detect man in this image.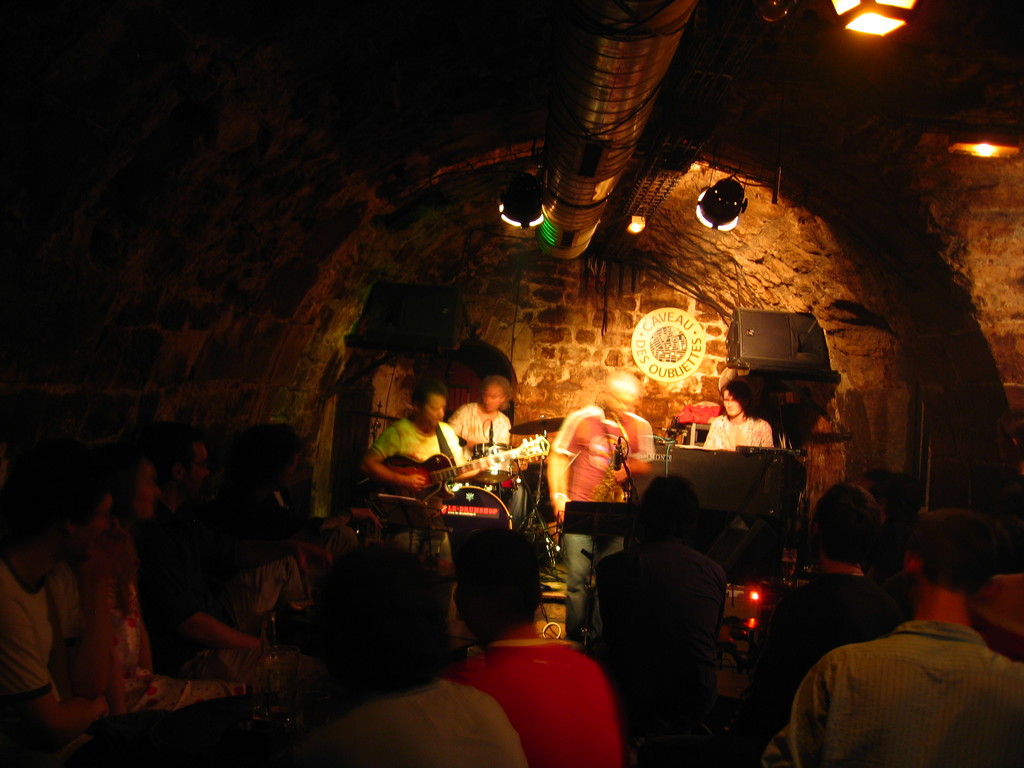
Detection: bbox(545, 372, 655, 637).
